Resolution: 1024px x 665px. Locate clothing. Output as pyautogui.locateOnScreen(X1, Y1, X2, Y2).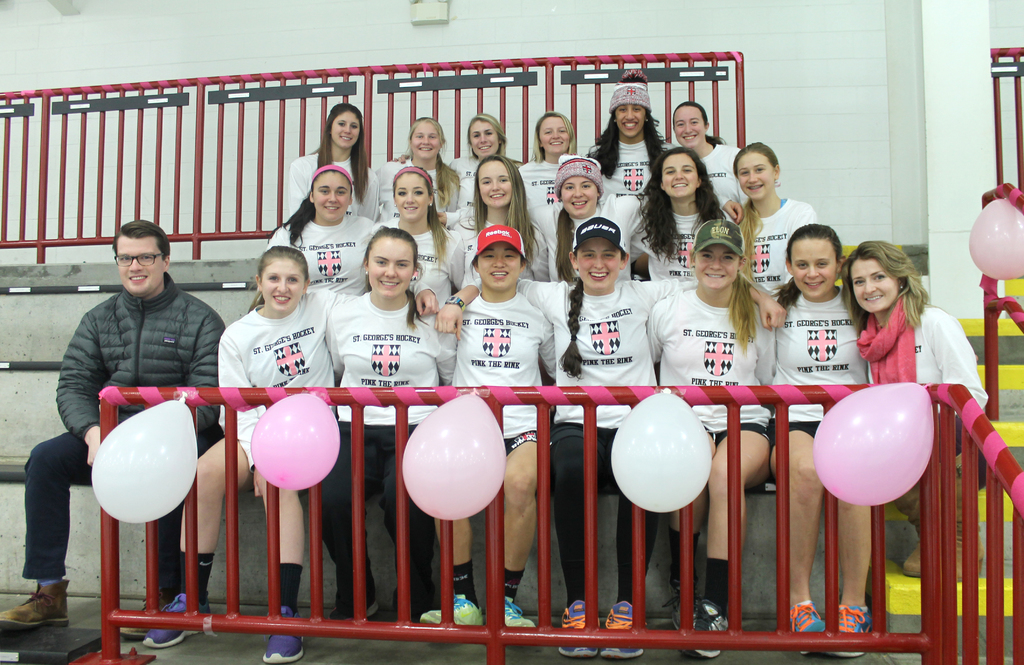
pyautogui.locateOnScreen(21, 271, 225, 592).
